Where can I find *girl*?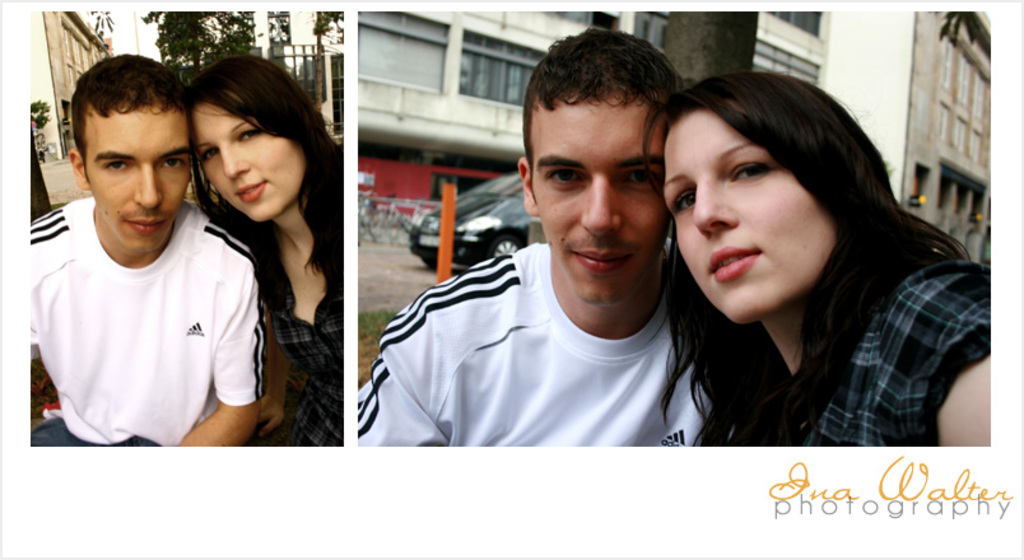
You can find it at {"x1": 661, "y1": 70, "x2": 995, "y2": 451}.
